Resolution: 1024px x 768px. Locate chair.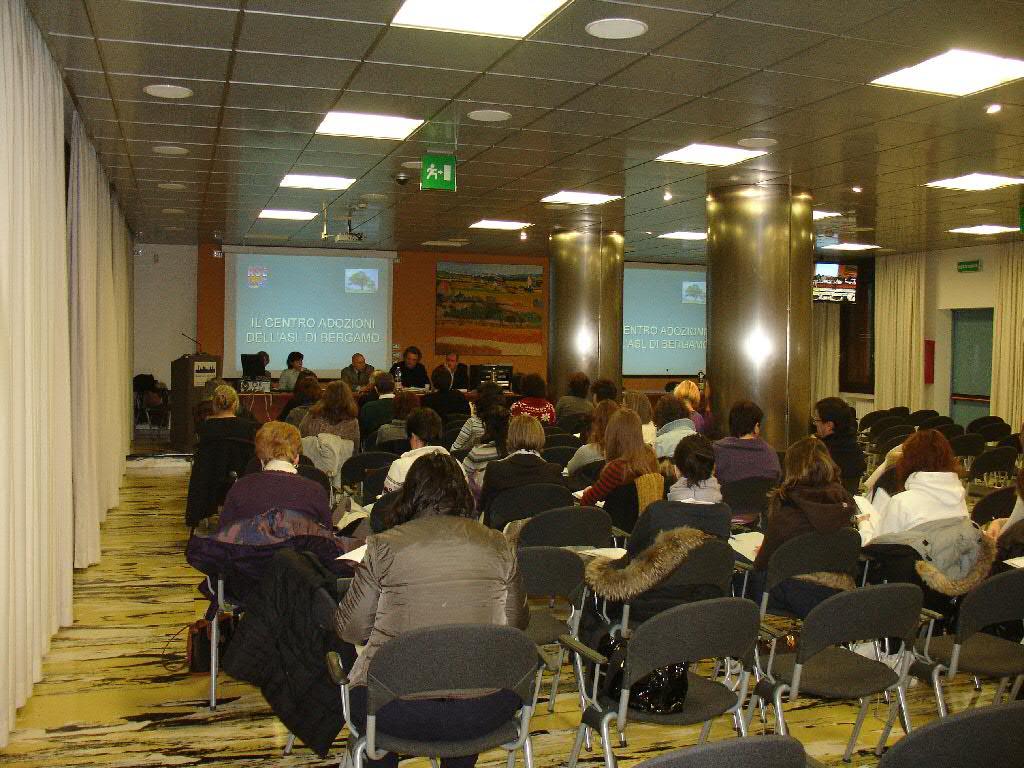
bbox=[570, 458, 609, 490].
